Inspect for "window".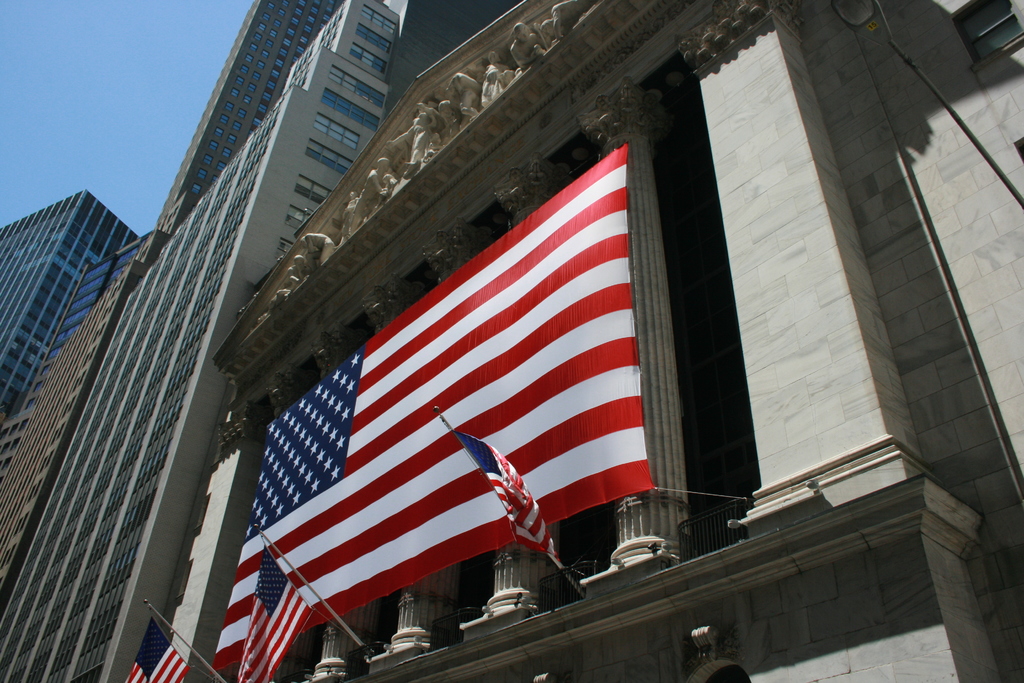
Inspection: <region>320, 23, 326, 29</region>.
